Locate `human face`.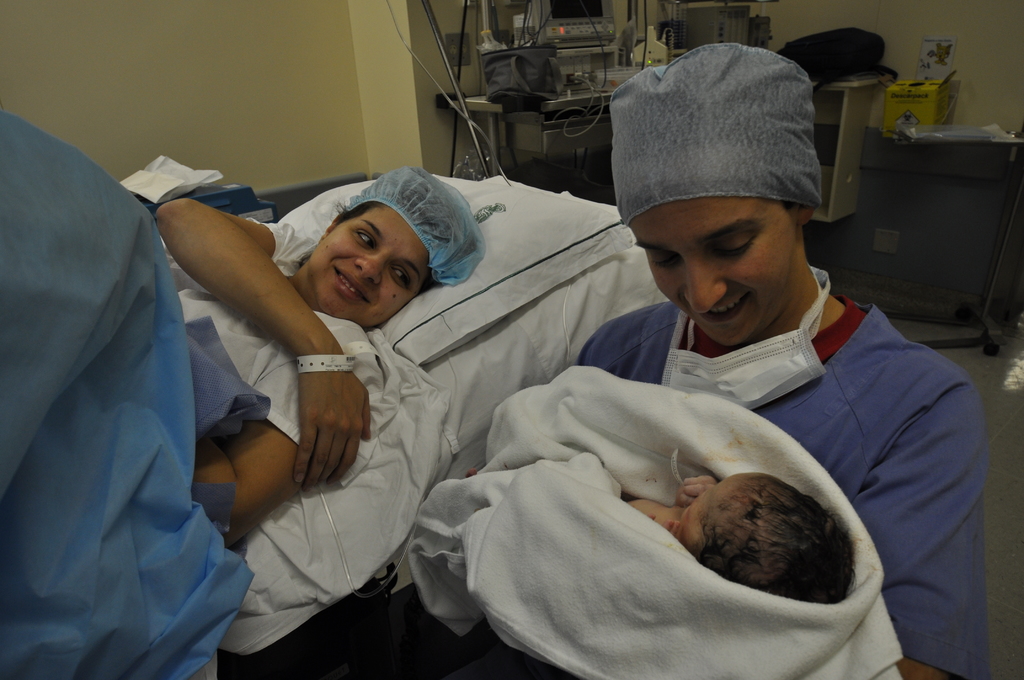
Bounding box: l=304, t=206, r=429, b=332.
